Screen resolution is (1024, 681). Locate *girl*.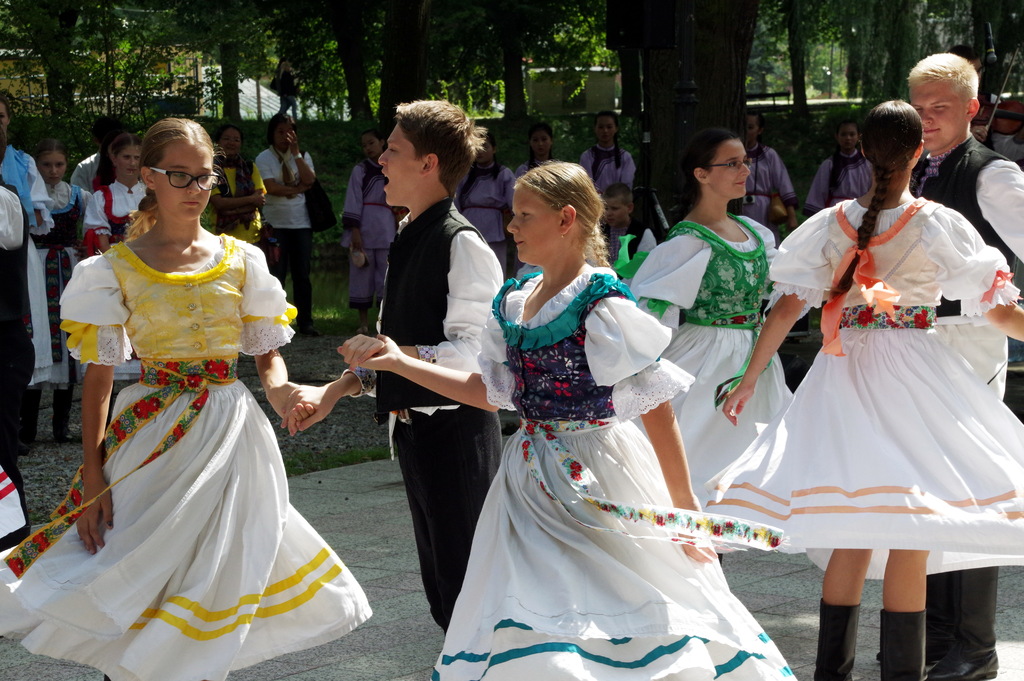
x1=705 y1=99 x2=1023 y2=680.
